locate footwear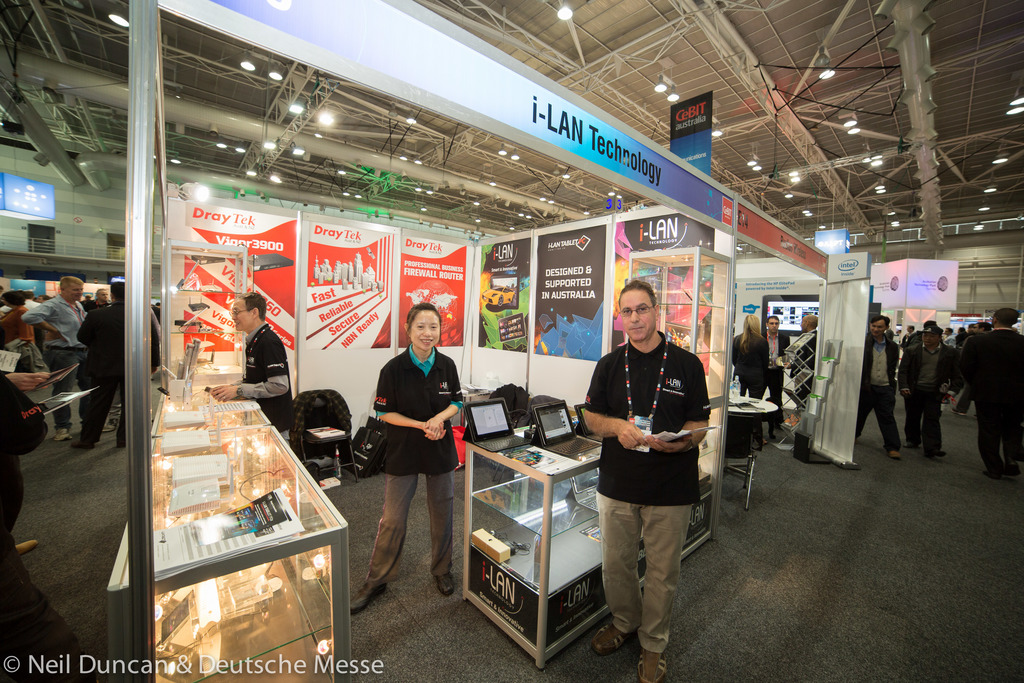
[left=100, top=413, right=118, bottom=433]
